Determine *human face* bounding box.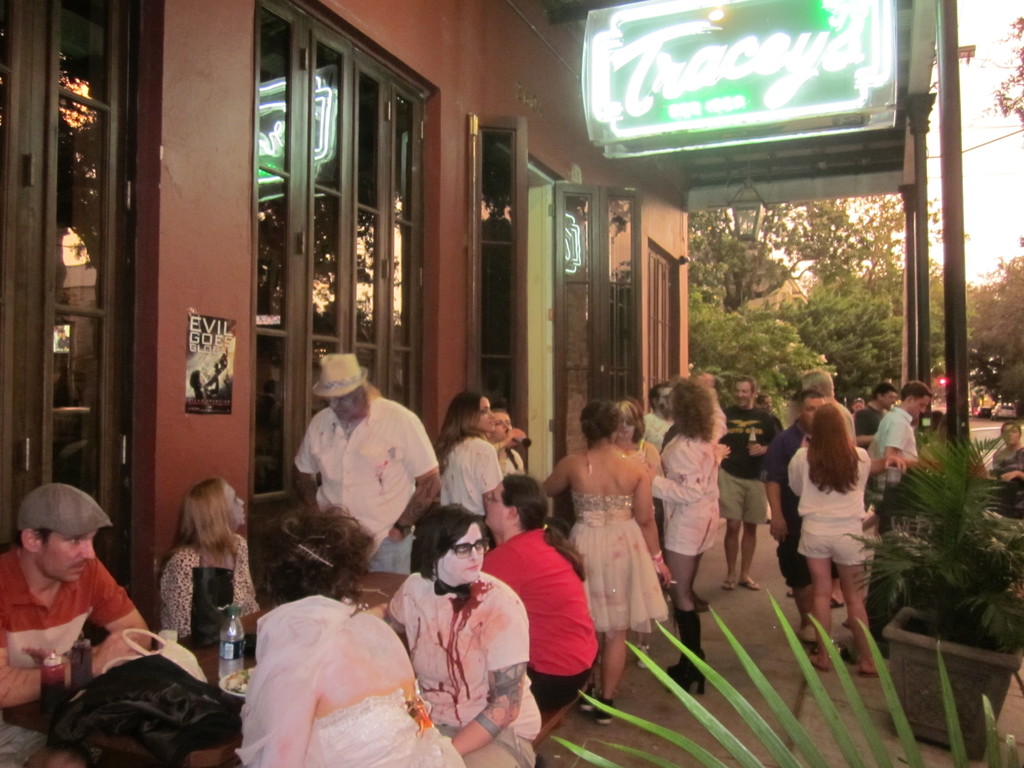
Determined: region(490, 484, 507, 531).
